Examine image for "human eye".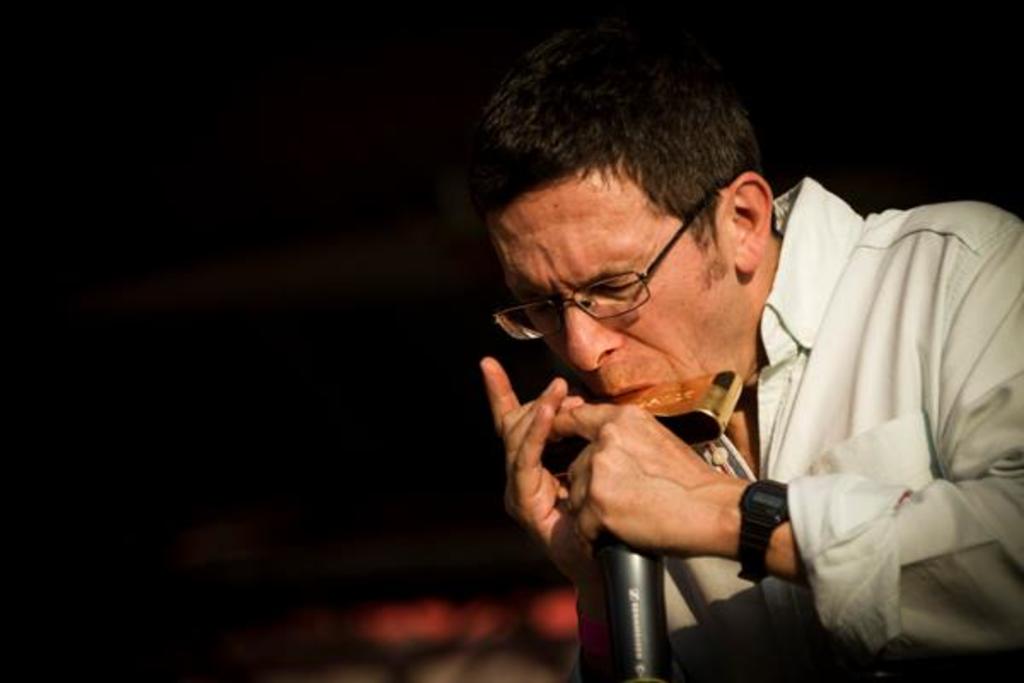
Examination result: select_region(608, 280, 640, 297).
